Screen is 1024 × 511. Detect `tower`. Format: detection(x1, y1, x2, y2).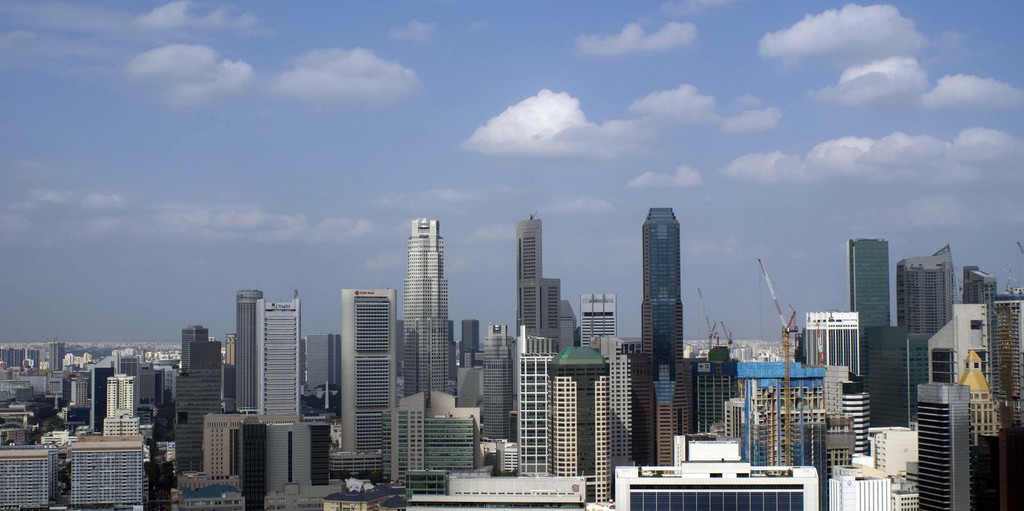
detection(837, 236, 893, 325).
